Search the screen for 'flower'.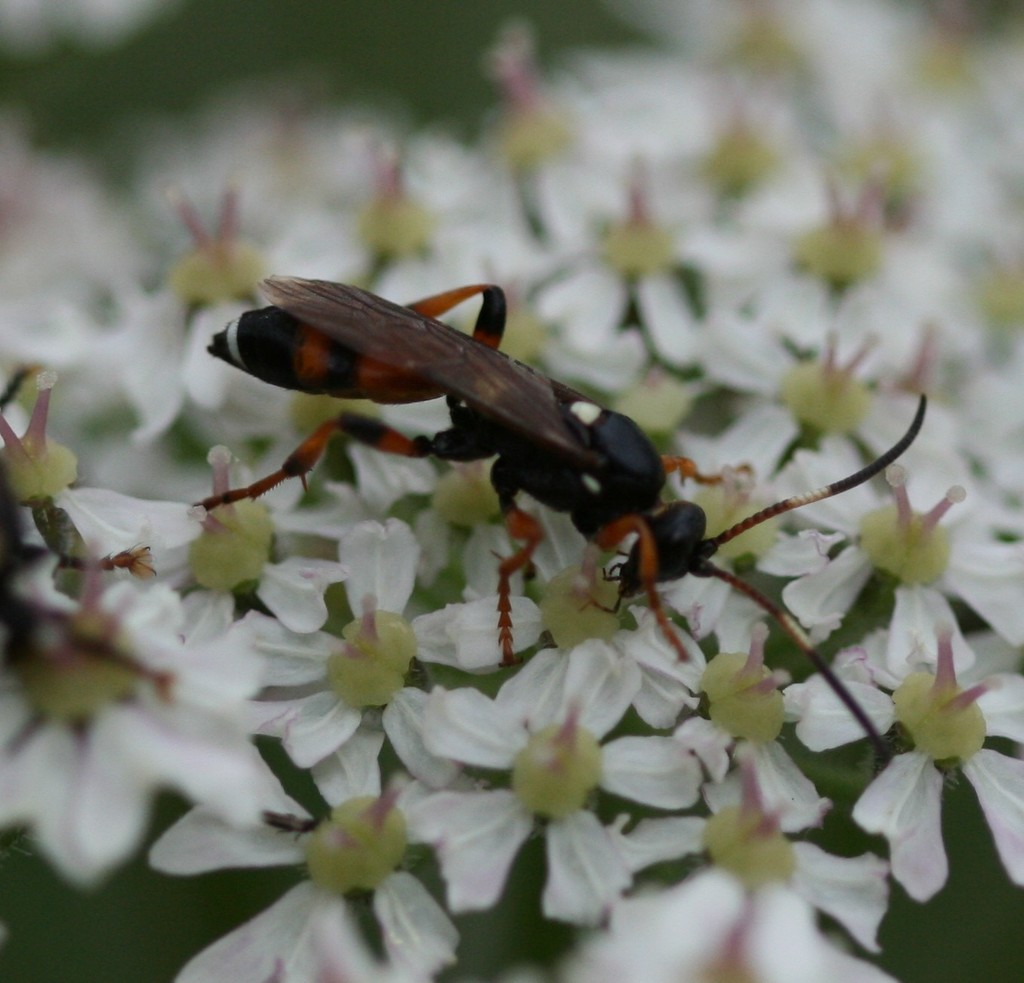
Found at 420 638 707 934.
